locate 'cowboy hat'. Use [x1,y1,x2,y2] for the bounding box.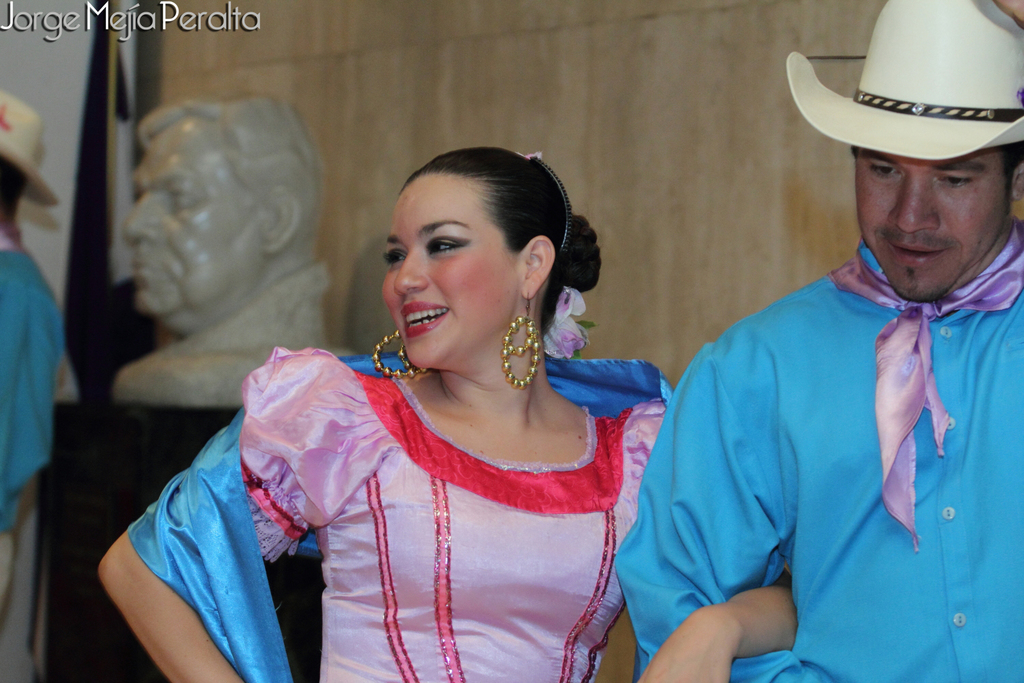
[780,0,1020,155].
